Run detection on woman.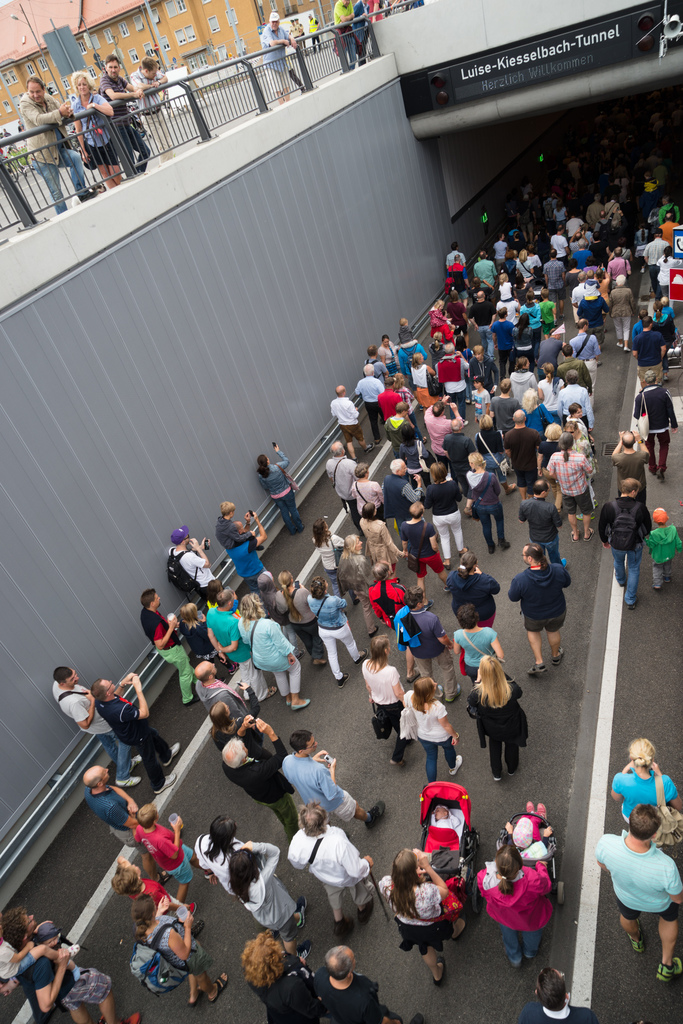
Result: x1=391, y1=370, x2=425, y2=441.
